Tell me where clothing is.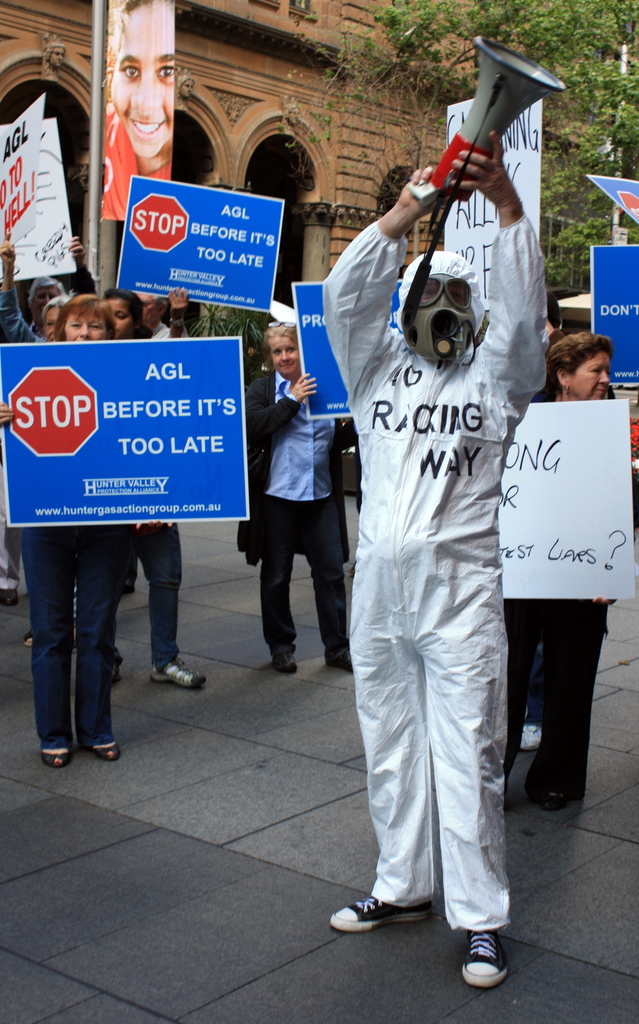
clothing is at bbox(322, 212, 548, 931).
